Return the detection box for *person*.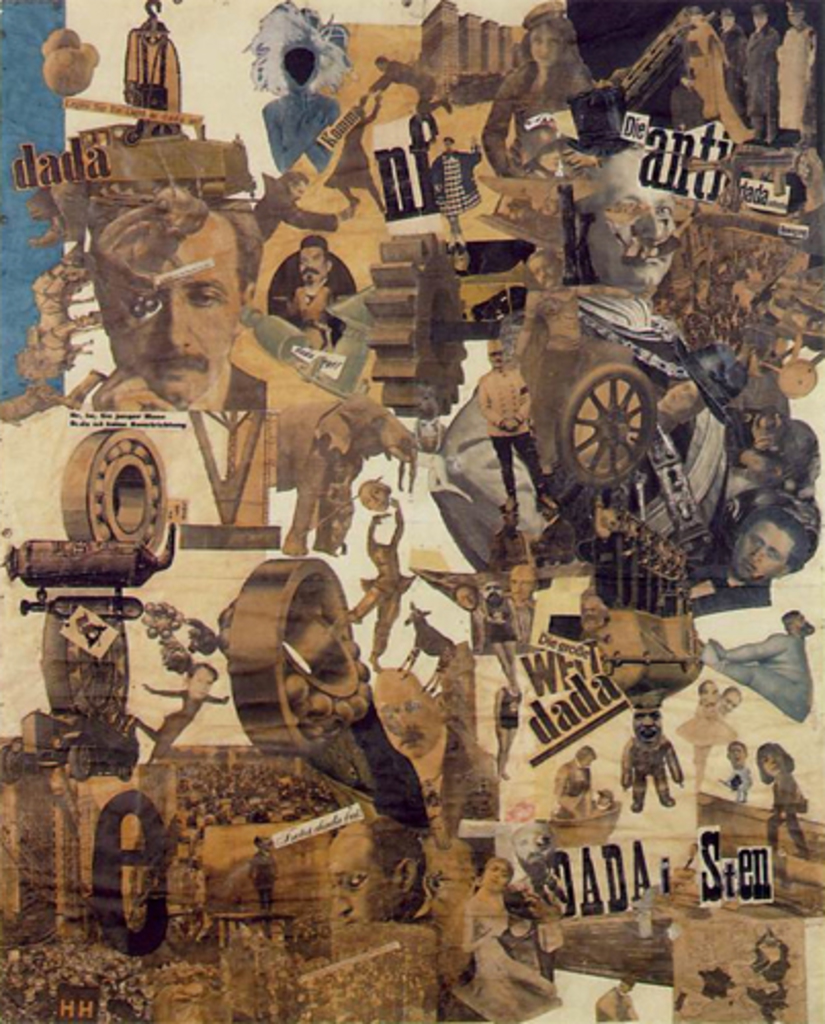
BBox(618, 702, 686, 815).
